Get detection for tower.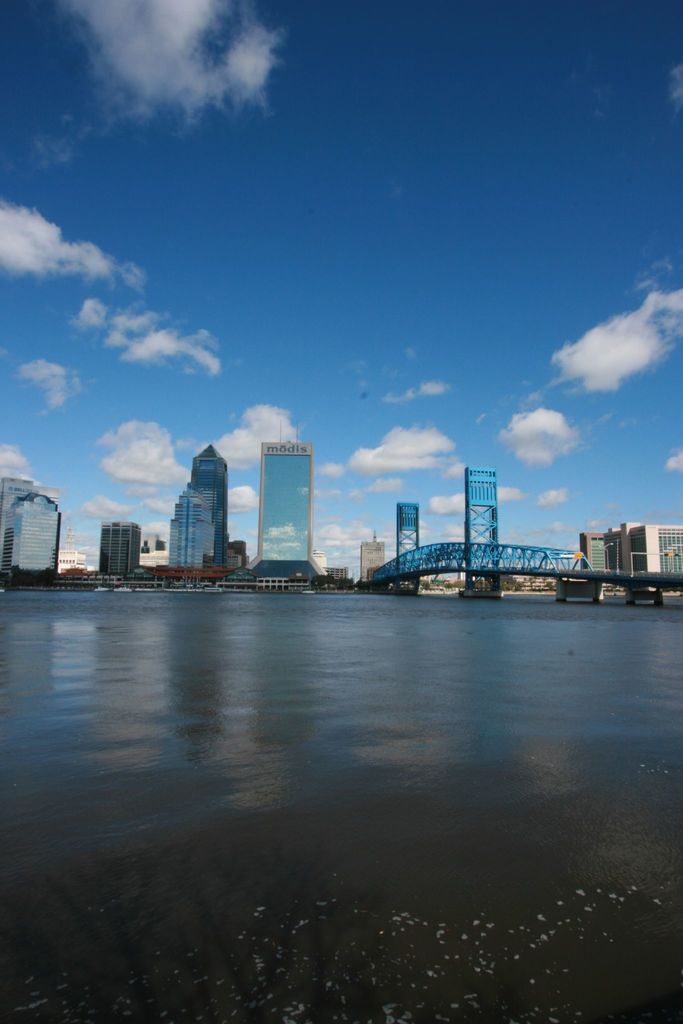
Detection: BBox(388, 498, 423, 591).
